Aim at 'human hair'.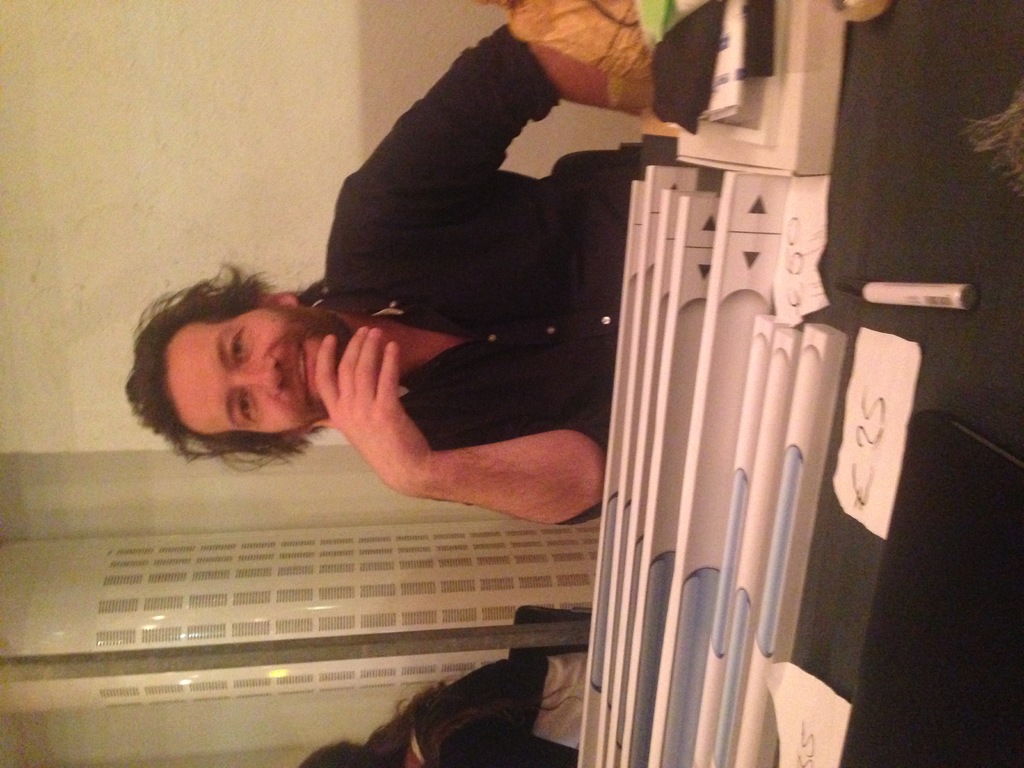
Aimed at 135 244 302 468.
